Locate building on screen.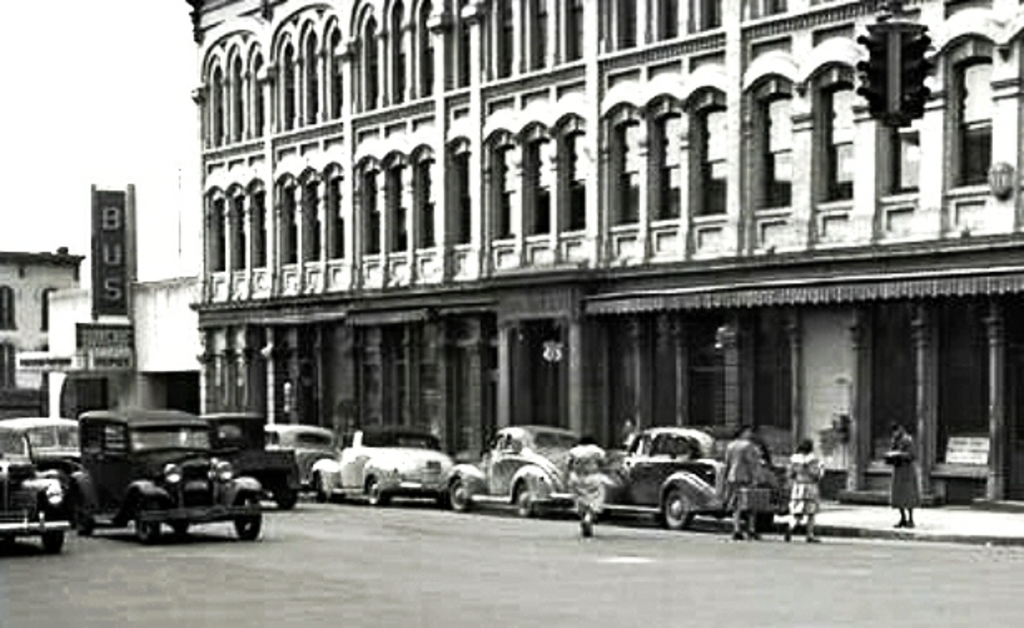
On screen at (left=50, top=268, right=200, bottom=414).
